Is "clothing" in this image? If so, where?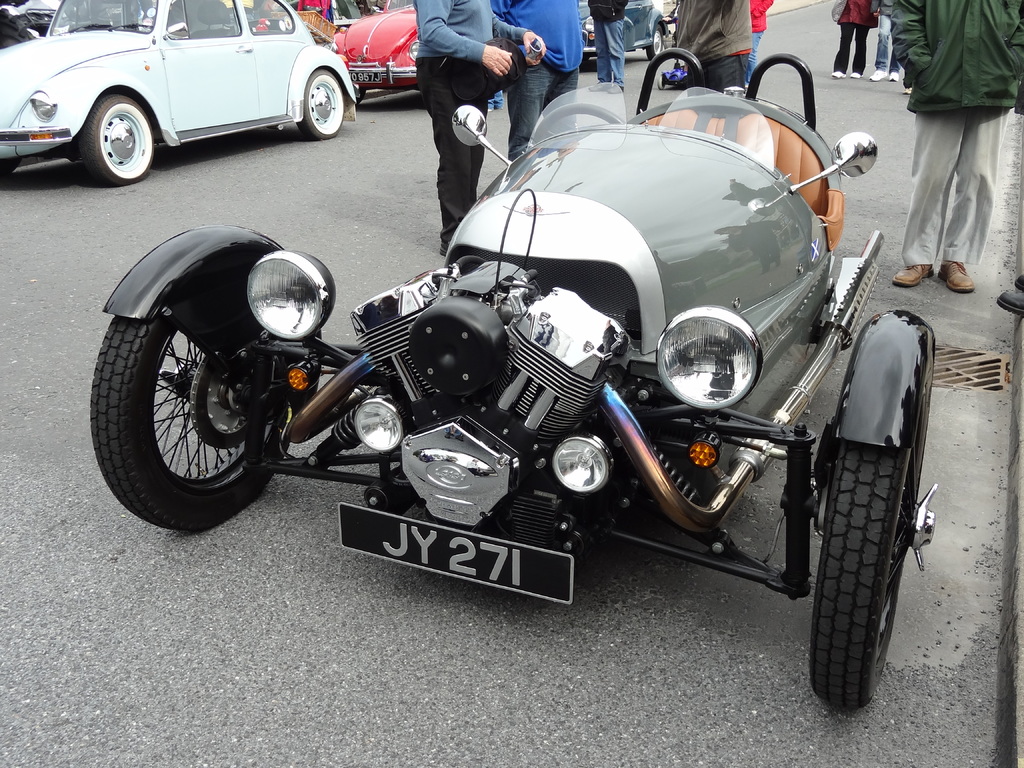
Yes, at bbox=[589, 0, 625, 24].
